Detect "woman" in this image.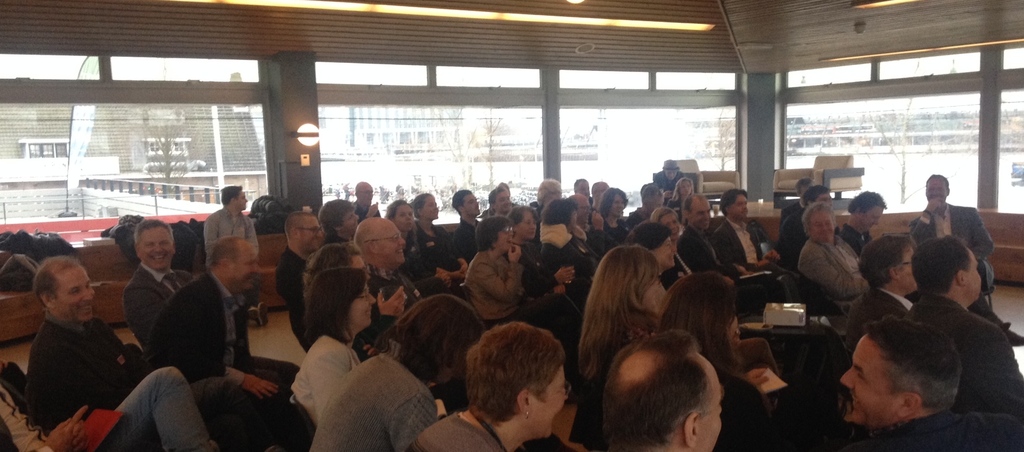
Detection: 651/204/685/255.
